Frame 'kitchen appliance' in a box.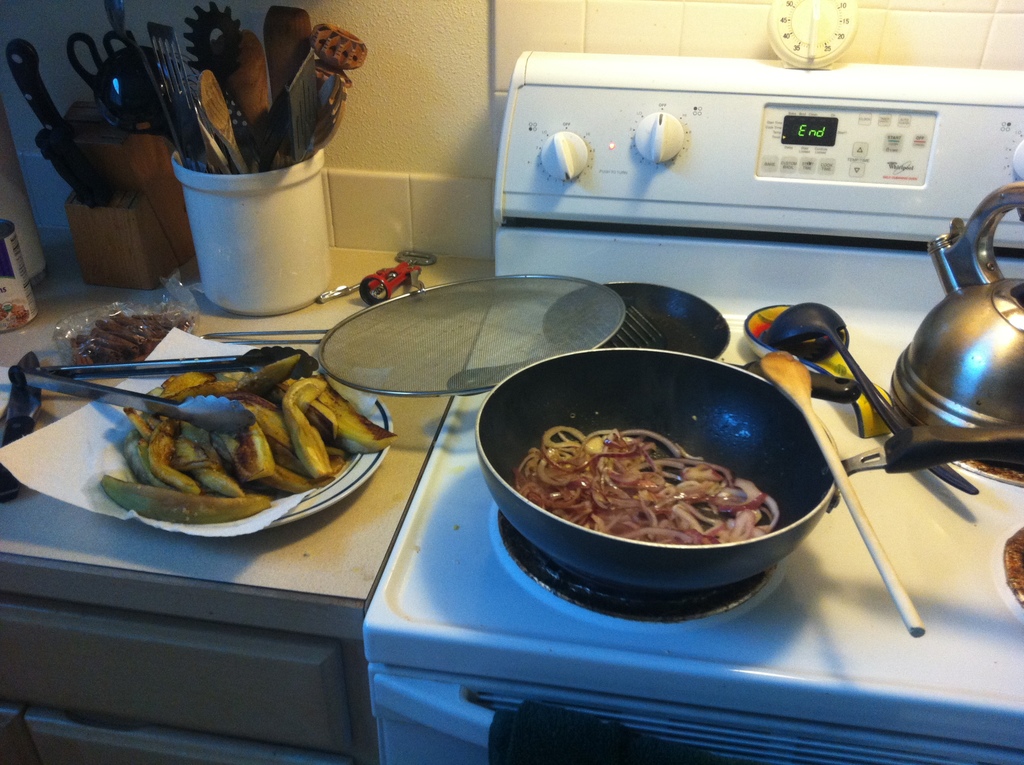
[319,77,344,135].
